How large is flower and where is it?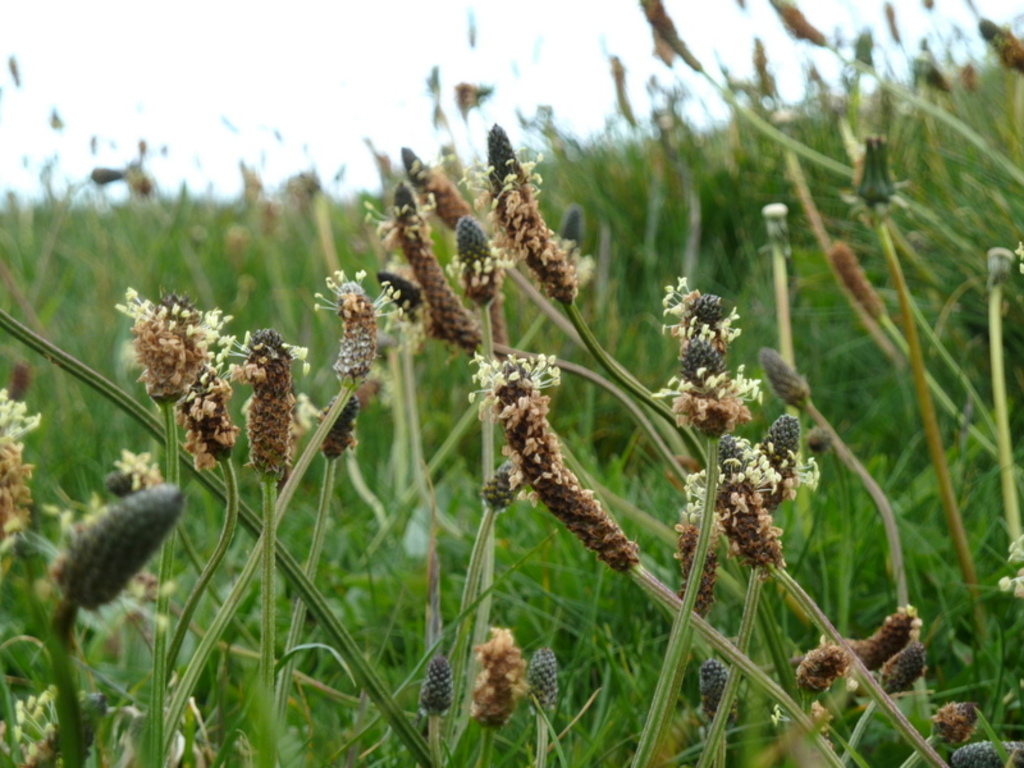
Bounding box: <box>463,357,559,411</box>.
